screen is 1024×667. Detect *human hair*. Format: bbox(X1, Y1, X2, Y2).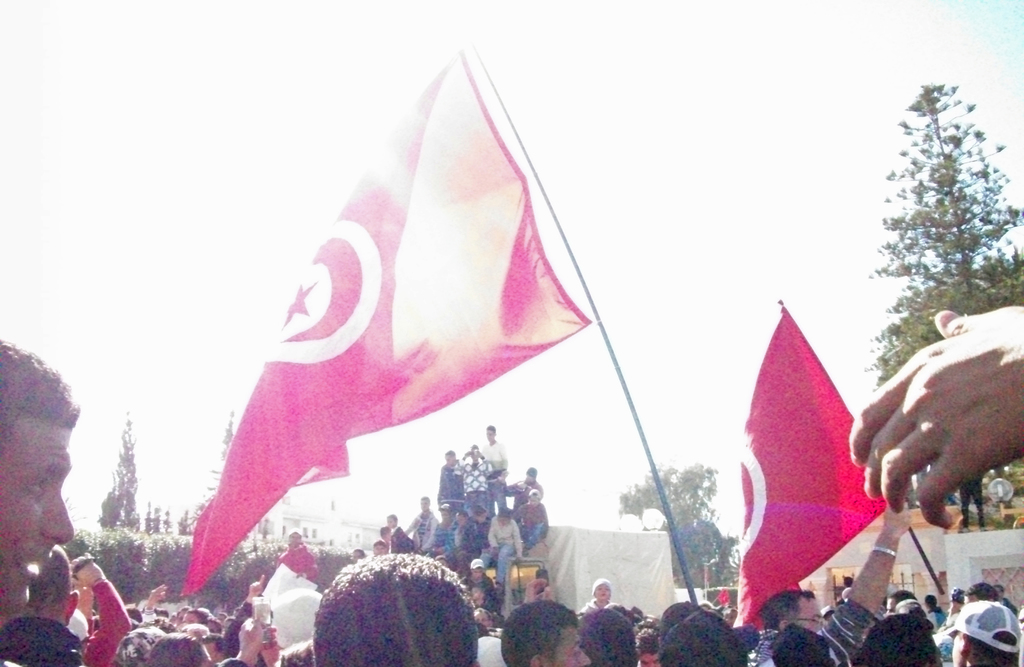
bbox(762, 590, 818, 629).
